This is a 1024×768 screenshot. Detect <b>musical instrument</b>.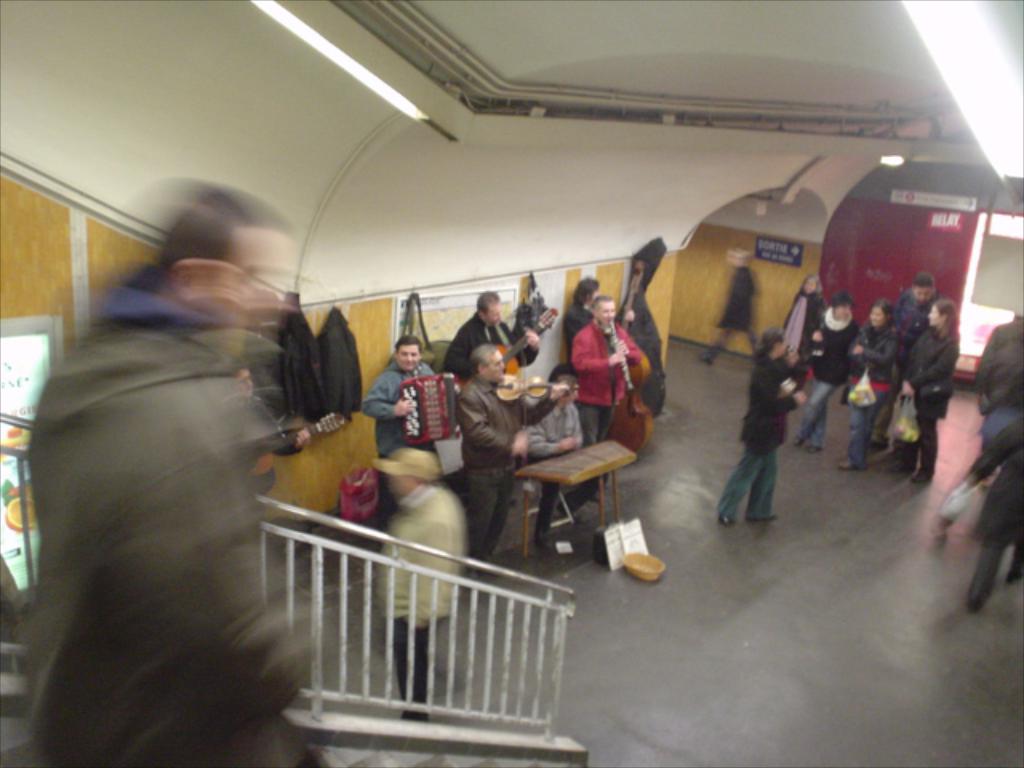
l=490, t=291, r=558, b=384.
